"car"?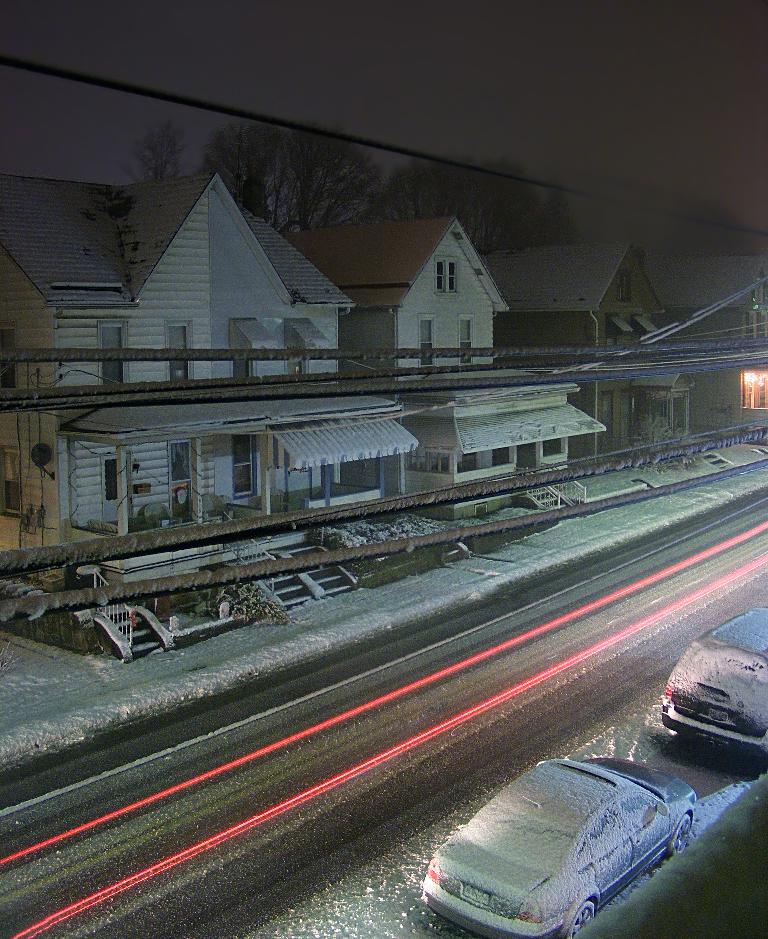
crop(657, 599, 767, 758)
